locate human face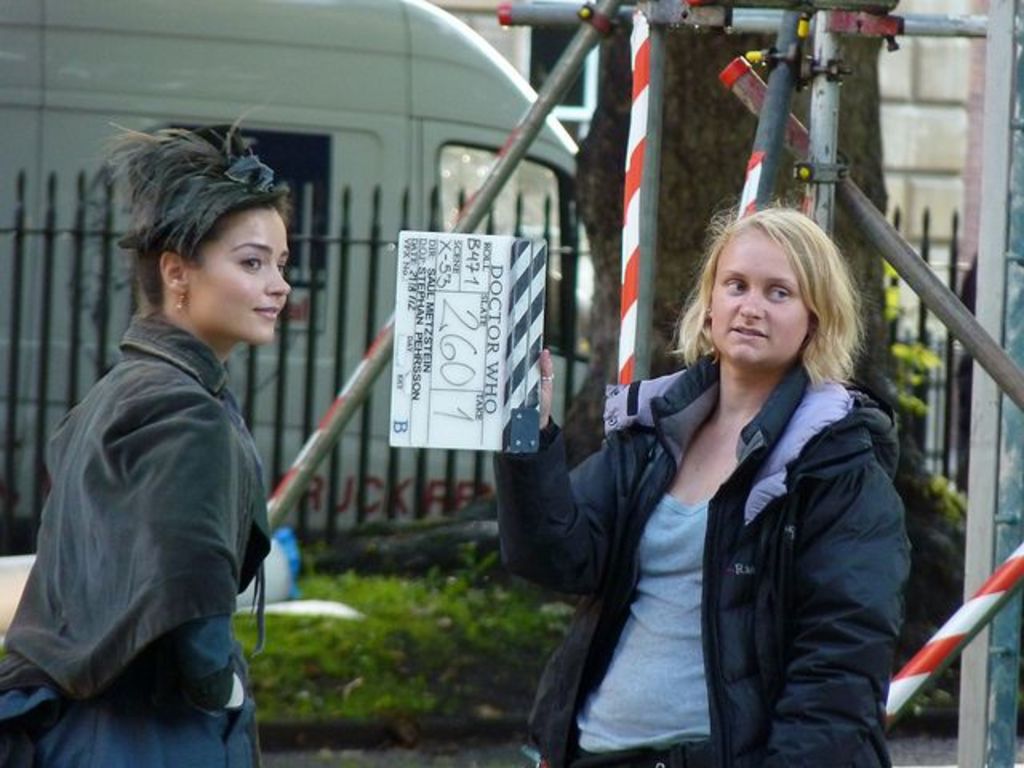
(left=710, top=230, right=810, bottom=368)
